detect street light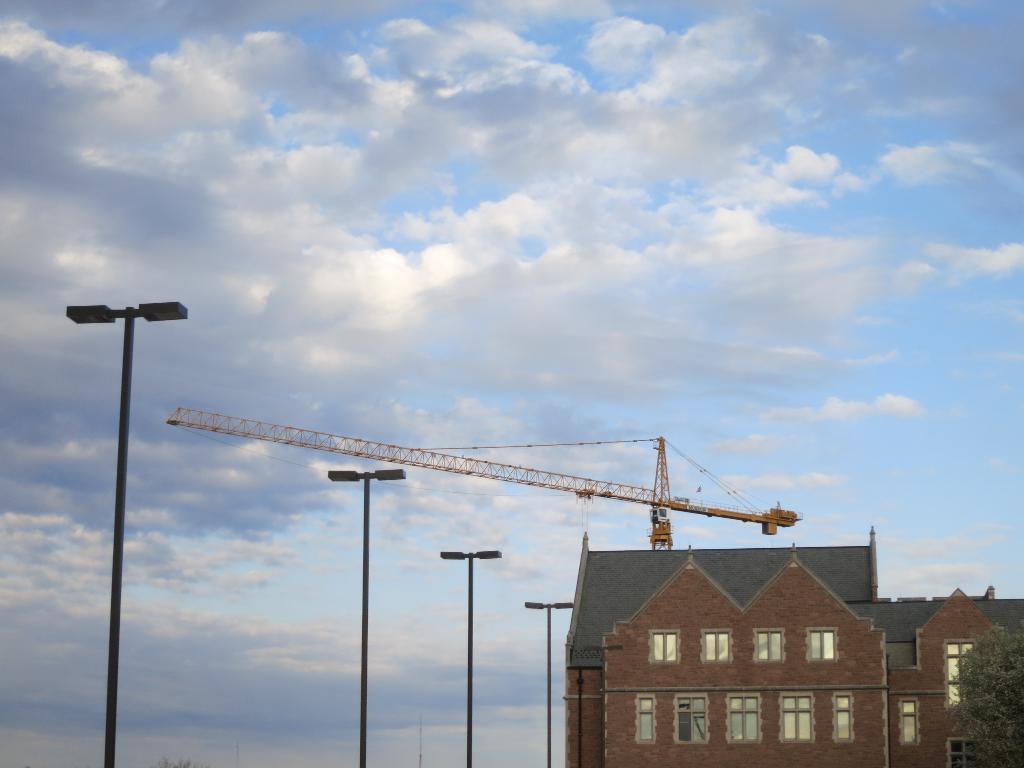
bbox(324, 466, 408, 767)
